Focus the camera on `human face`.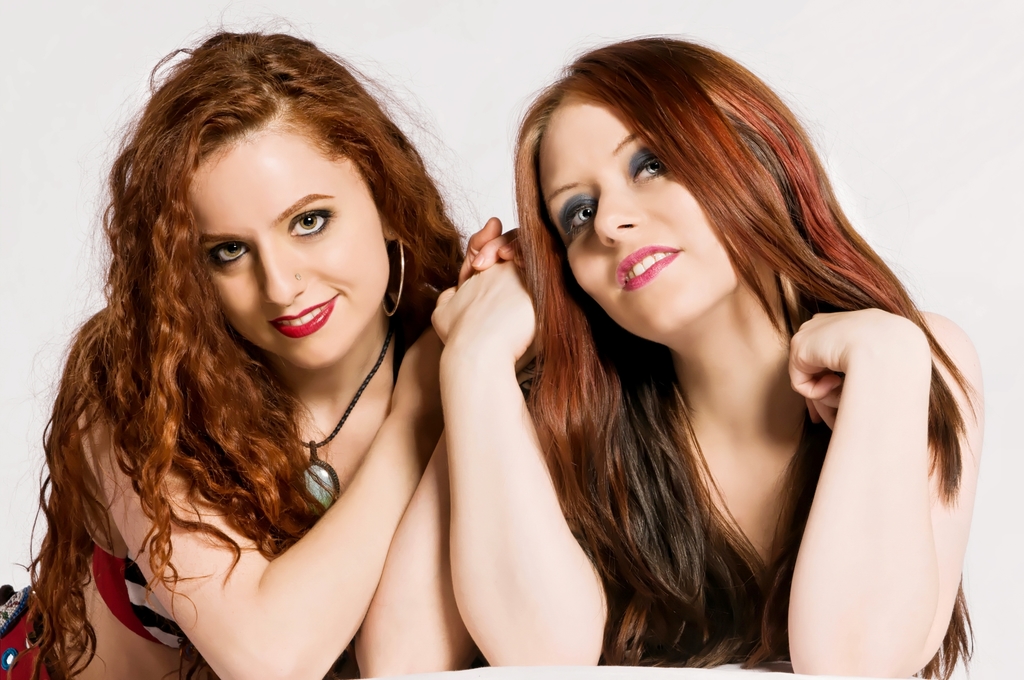
Focus region: 557,106,707,341.
